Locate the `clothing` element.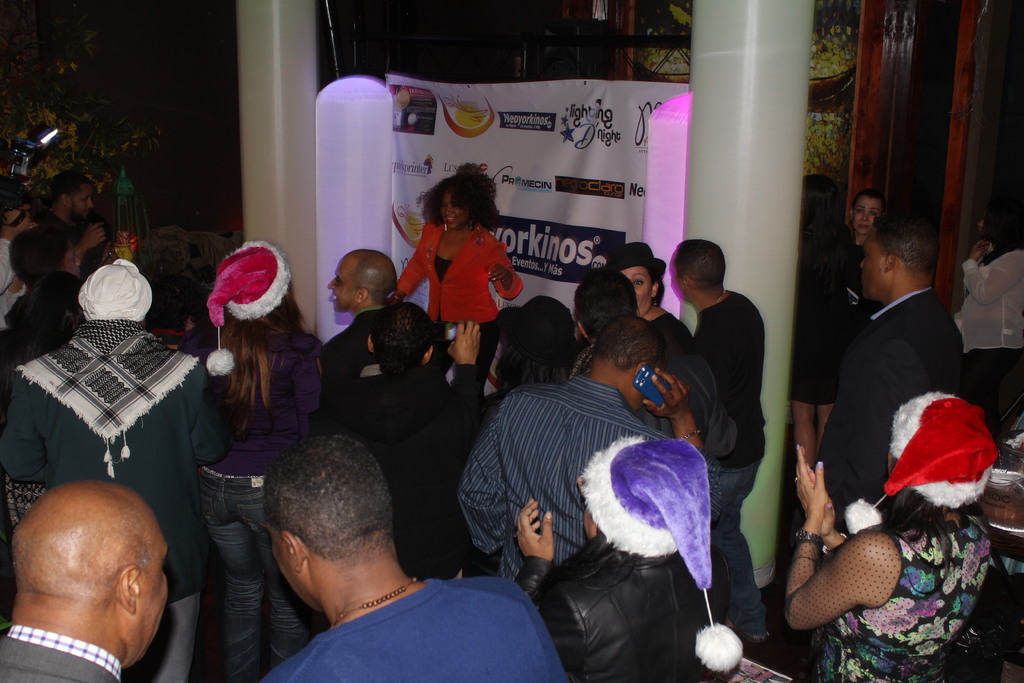
Element bbox: rect(1, 267, 86, 375).
